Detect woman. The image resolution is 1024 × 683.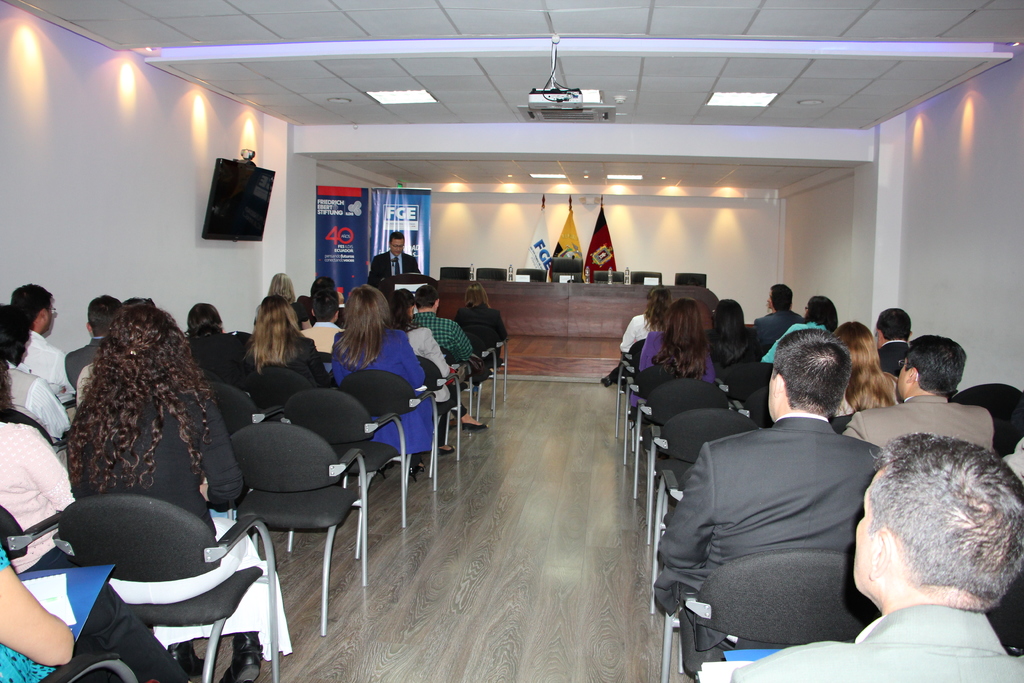
761/295/838/363.
